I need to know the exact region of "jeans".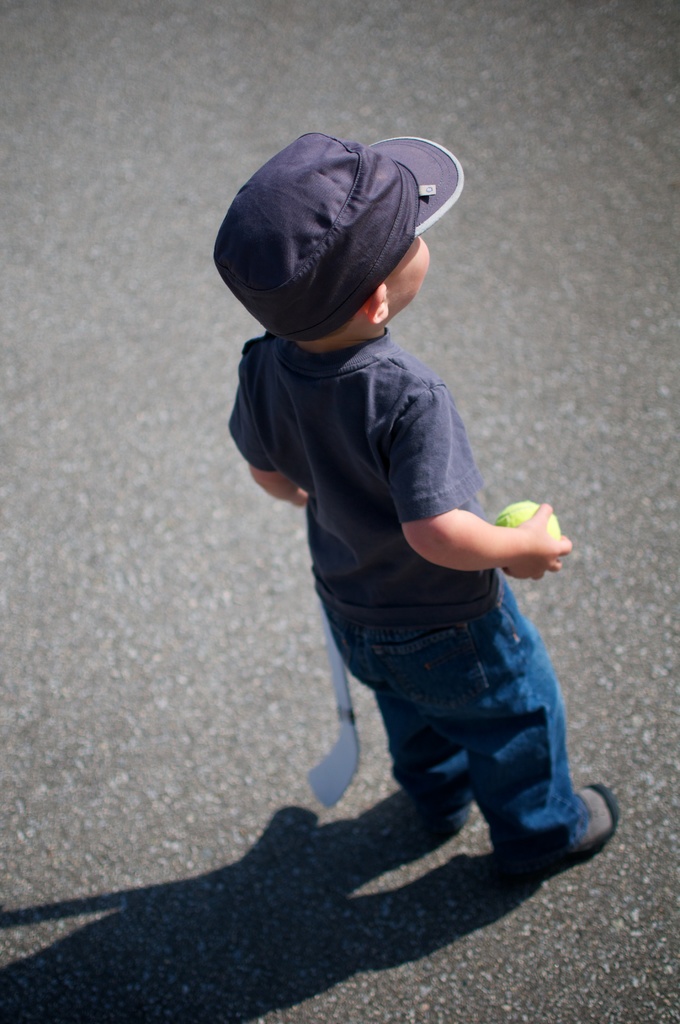
Region: select_region(284, 562, 610, 891).
